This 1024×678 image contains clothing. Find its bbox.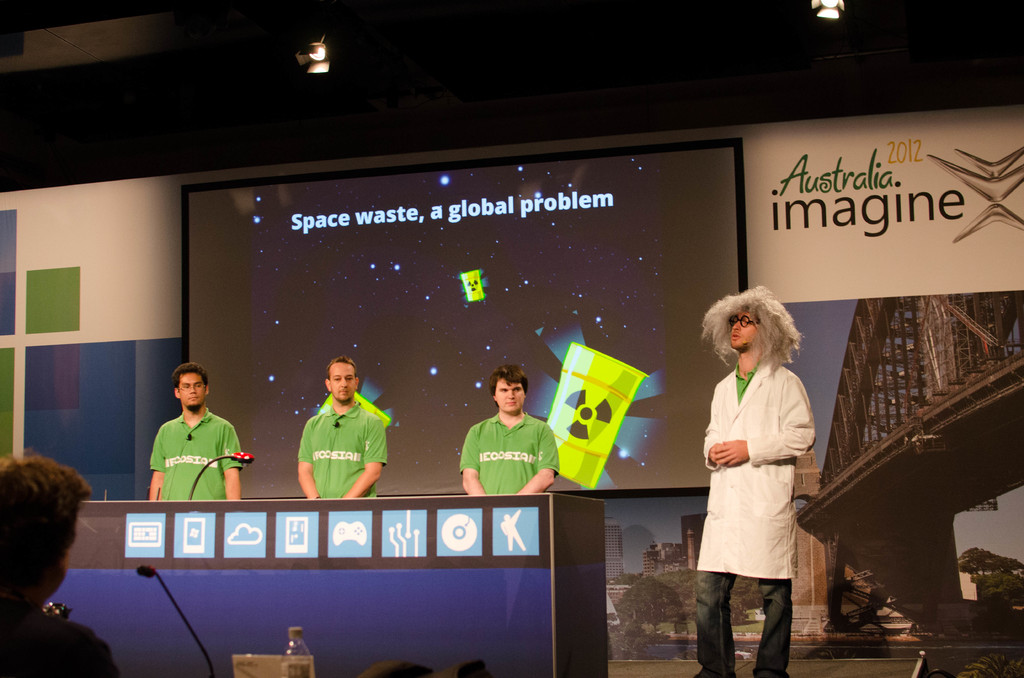
<region>297, 385, 392, 498</region>.
